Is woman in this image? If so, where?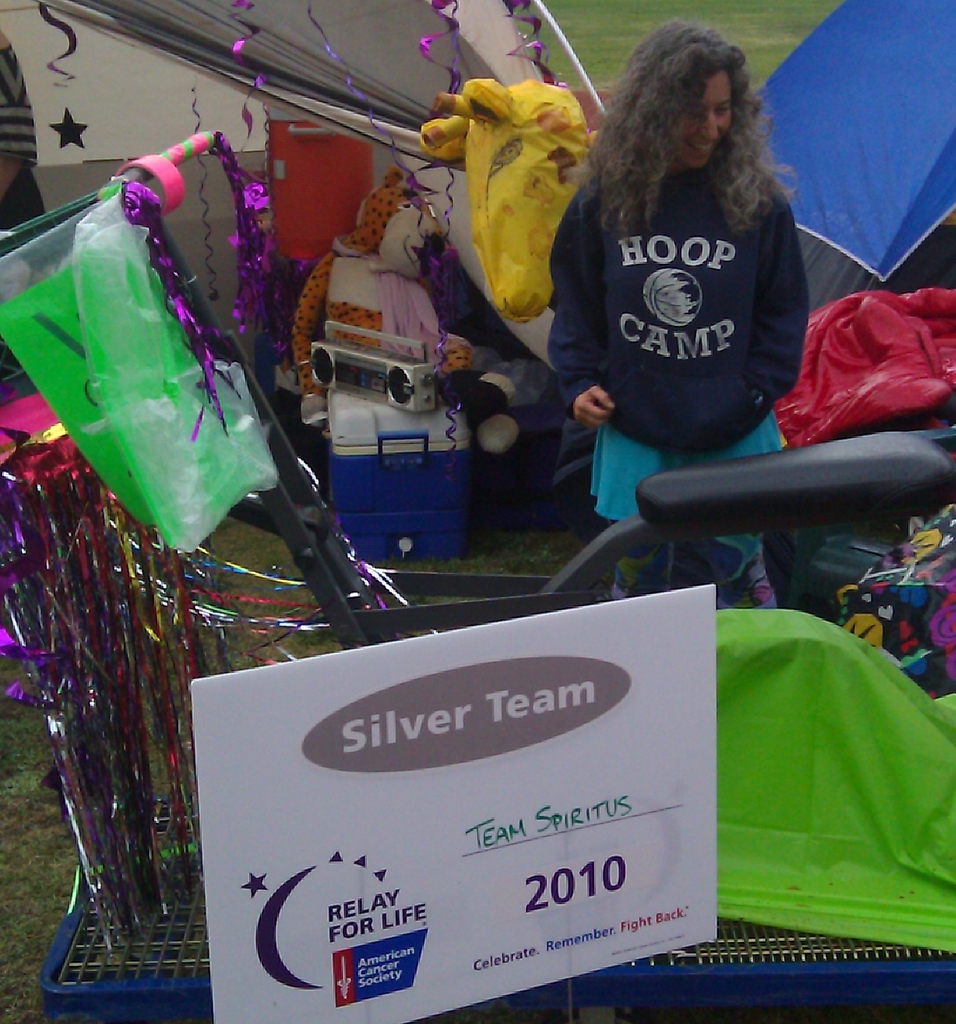
Yes, at <region>532, 17, 849, 566</region>.
